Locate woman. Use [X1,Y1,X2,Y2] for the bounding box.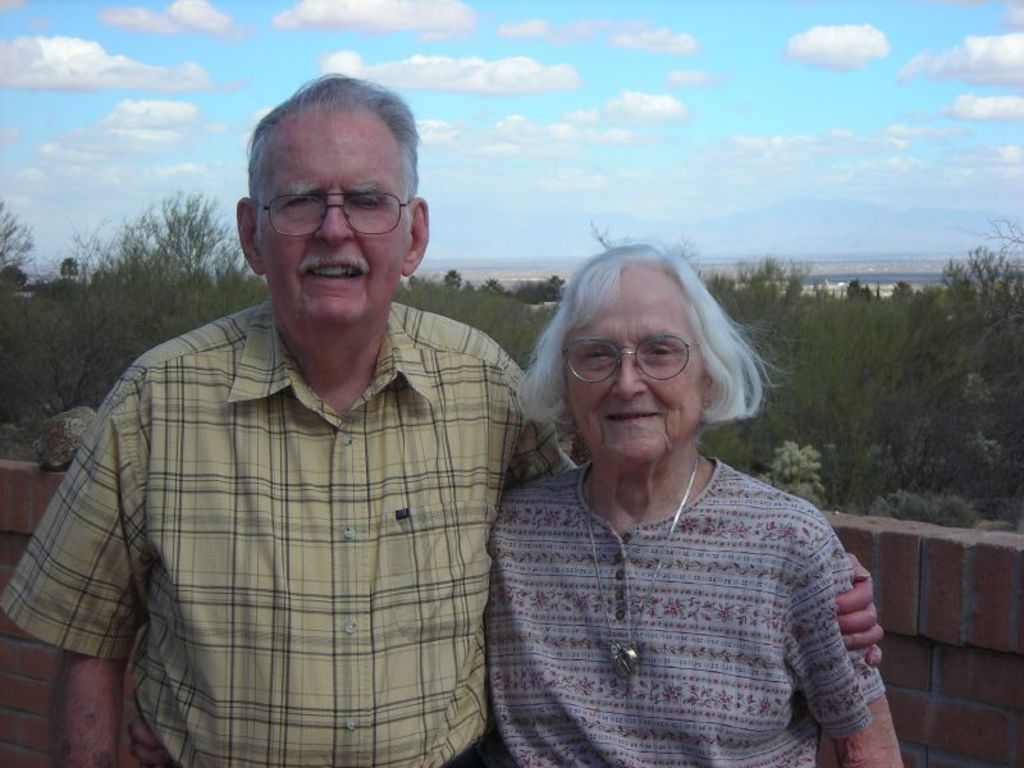
[474,246,913,767].
